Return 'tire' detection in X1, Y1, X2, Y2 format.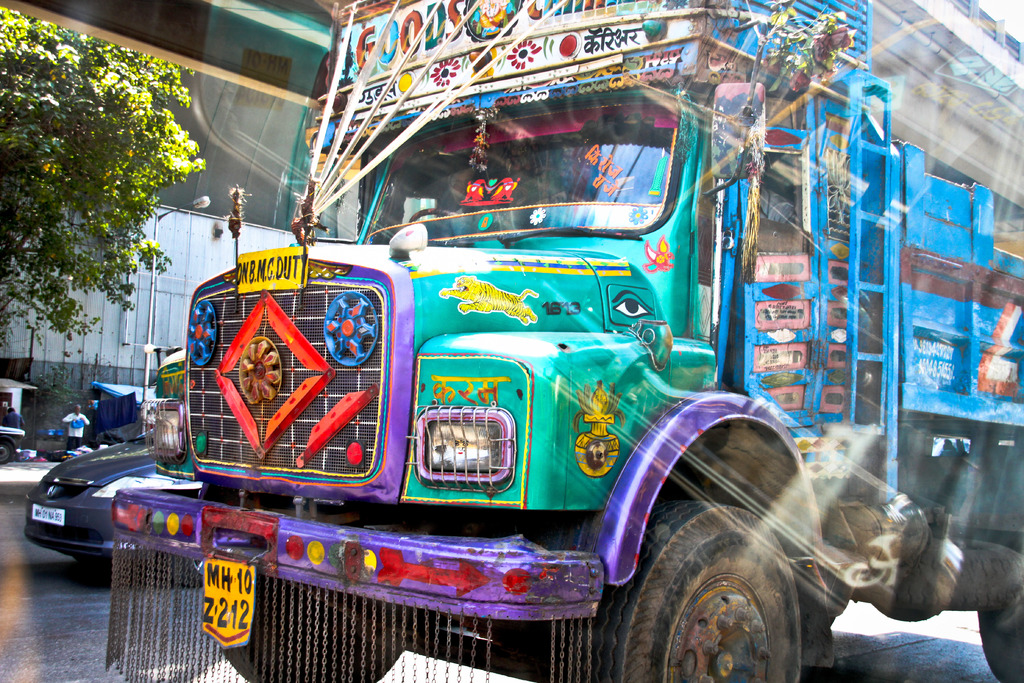
166, 554, 204, 585.
